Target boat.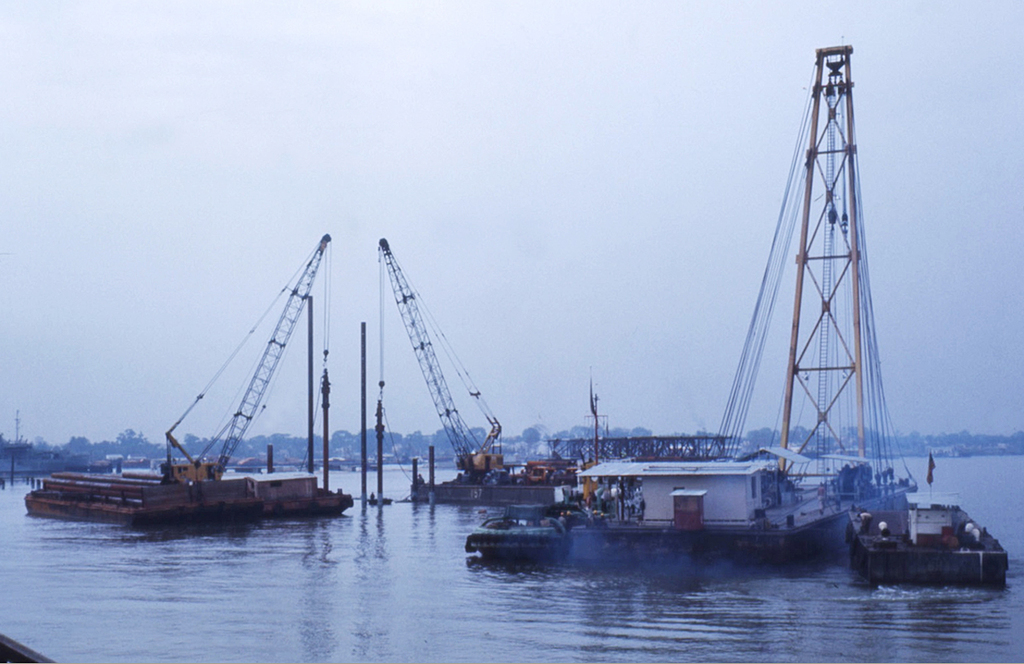
Target region: (left=18, top=213, right=352, bottom=542).
